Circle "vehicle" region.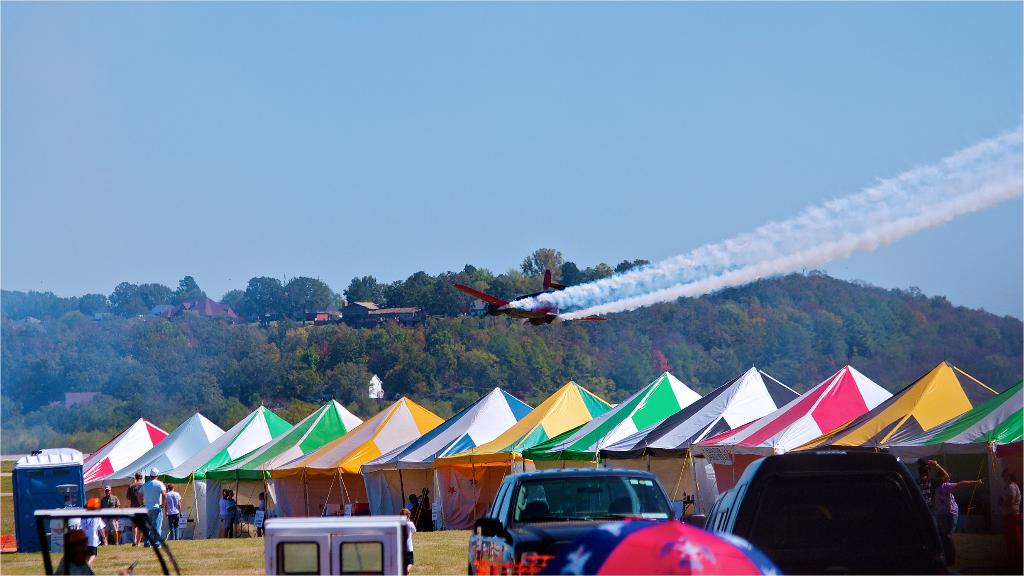
Region: {"x1": 709, "y1": 443, "x2": 945, "y2": 575}.
